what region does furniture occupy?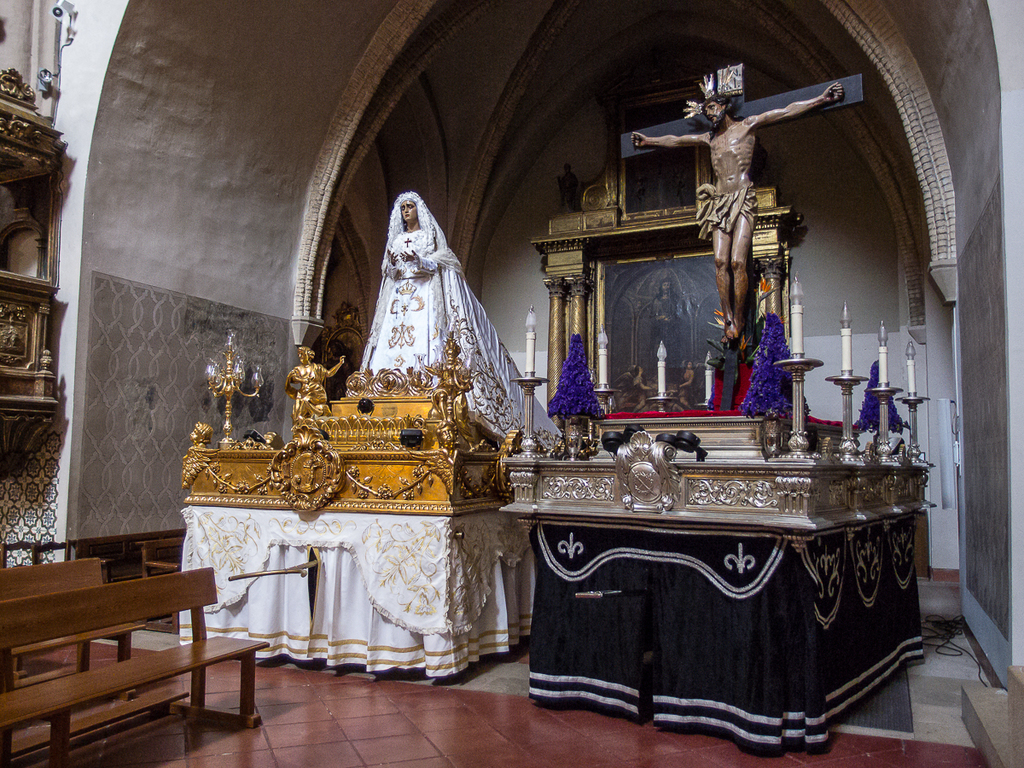
0:563:270:767.
